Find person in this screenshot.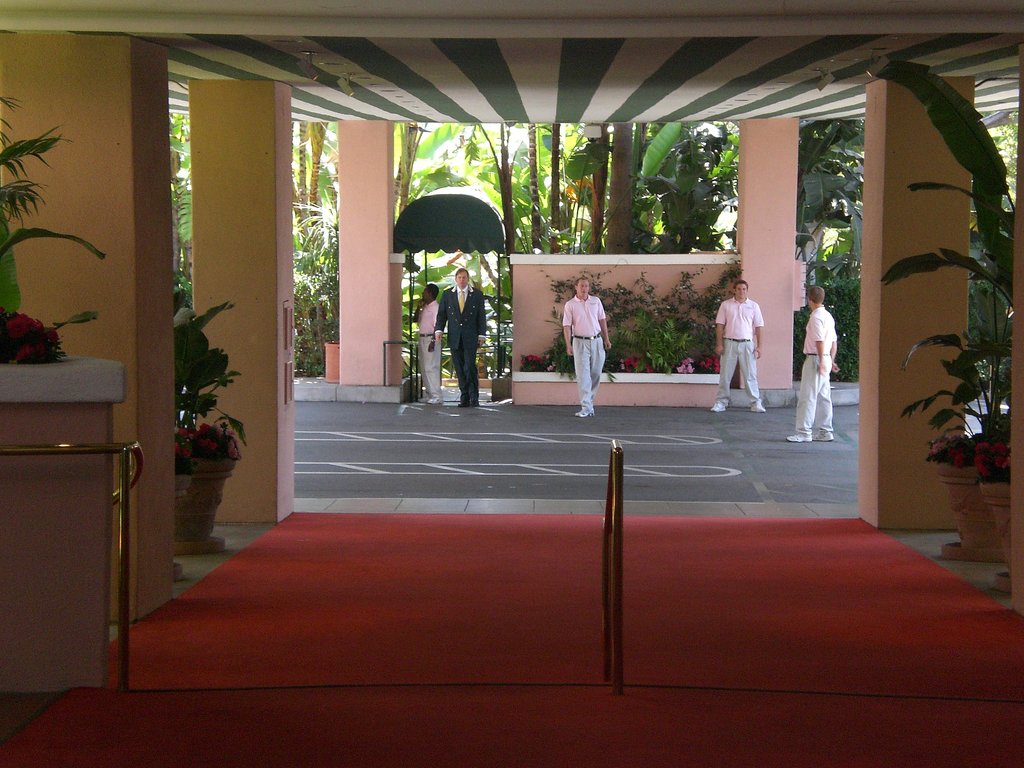
The bounding box for person is bbox(718, 273, 774, 412).
